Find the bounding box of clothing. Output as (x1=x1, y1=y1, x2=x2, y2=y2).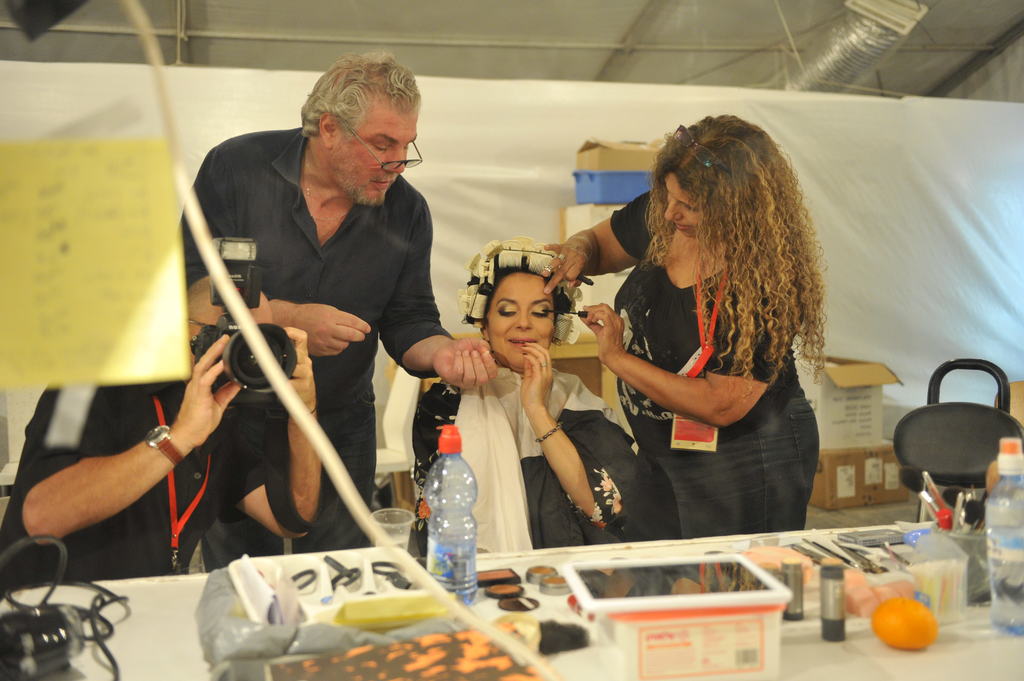
(x1=607, y1=187, x2=821, y2=533).
